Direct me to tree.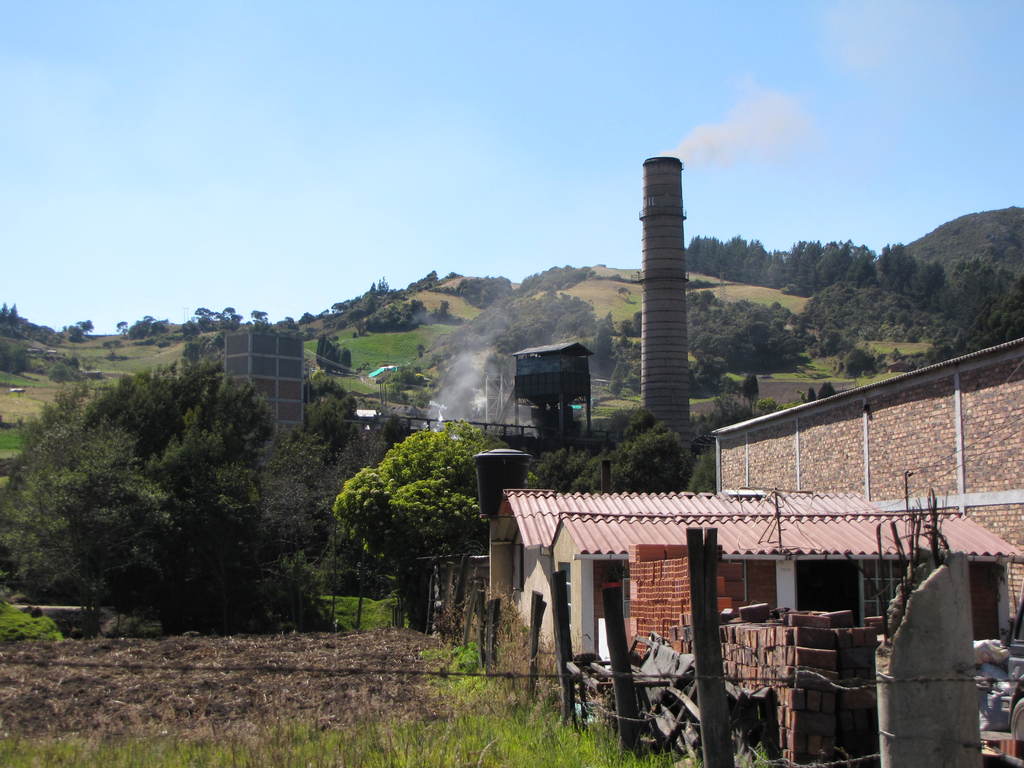
Direction: locate(442, 297, 449, 319).
